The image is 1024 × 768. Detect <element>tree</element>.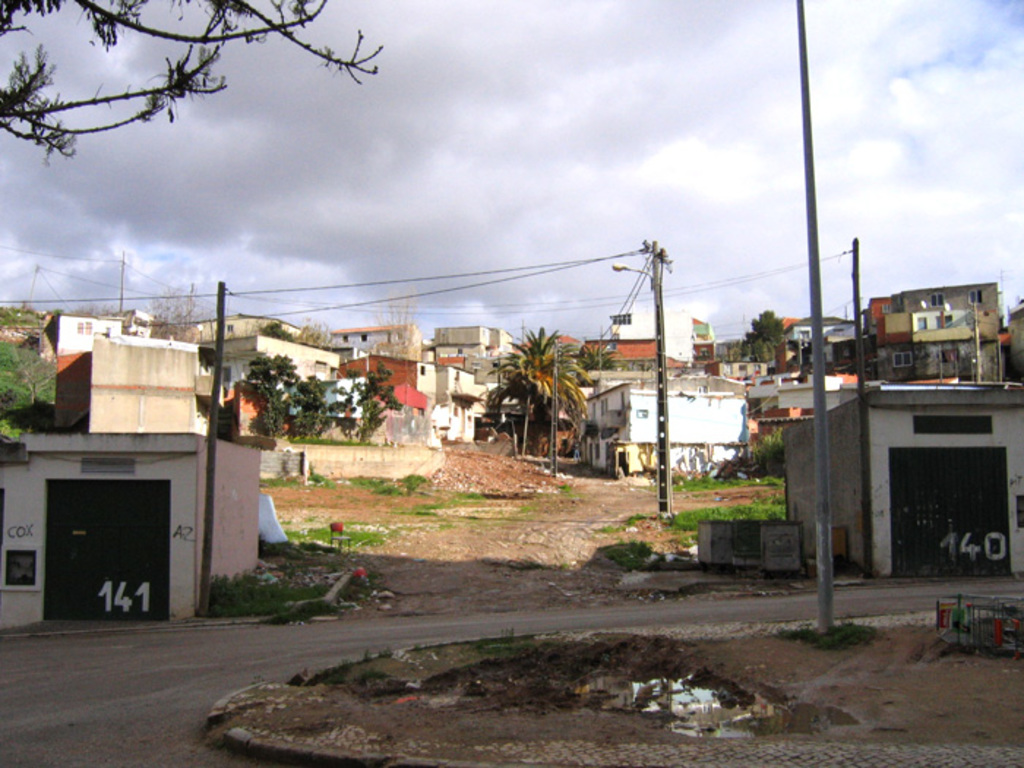
Detection: 737:304:784:361.
